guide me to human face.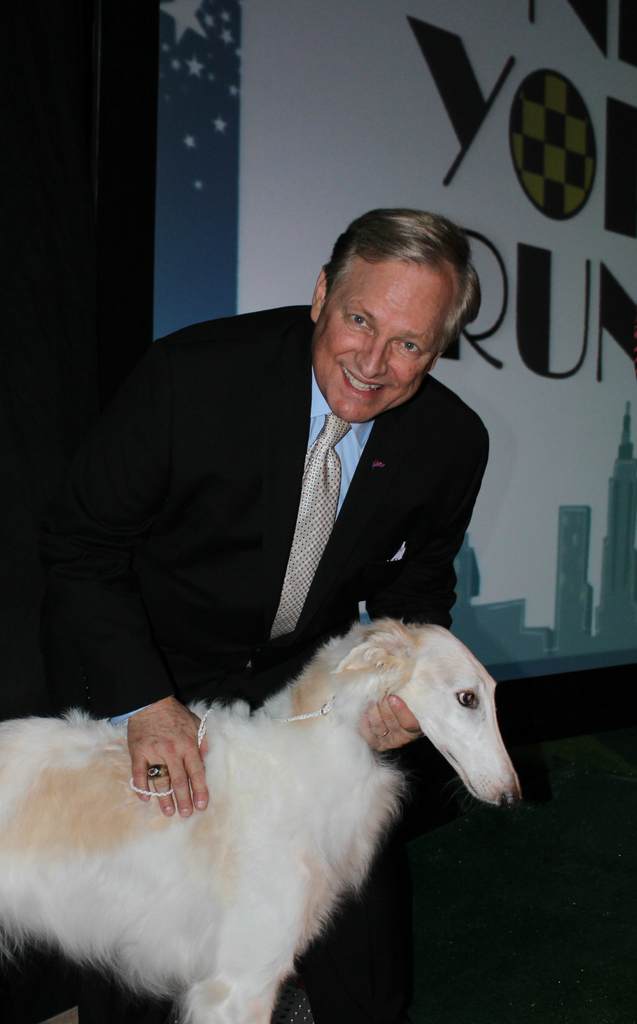
Guidance: 312 258 447 421.
